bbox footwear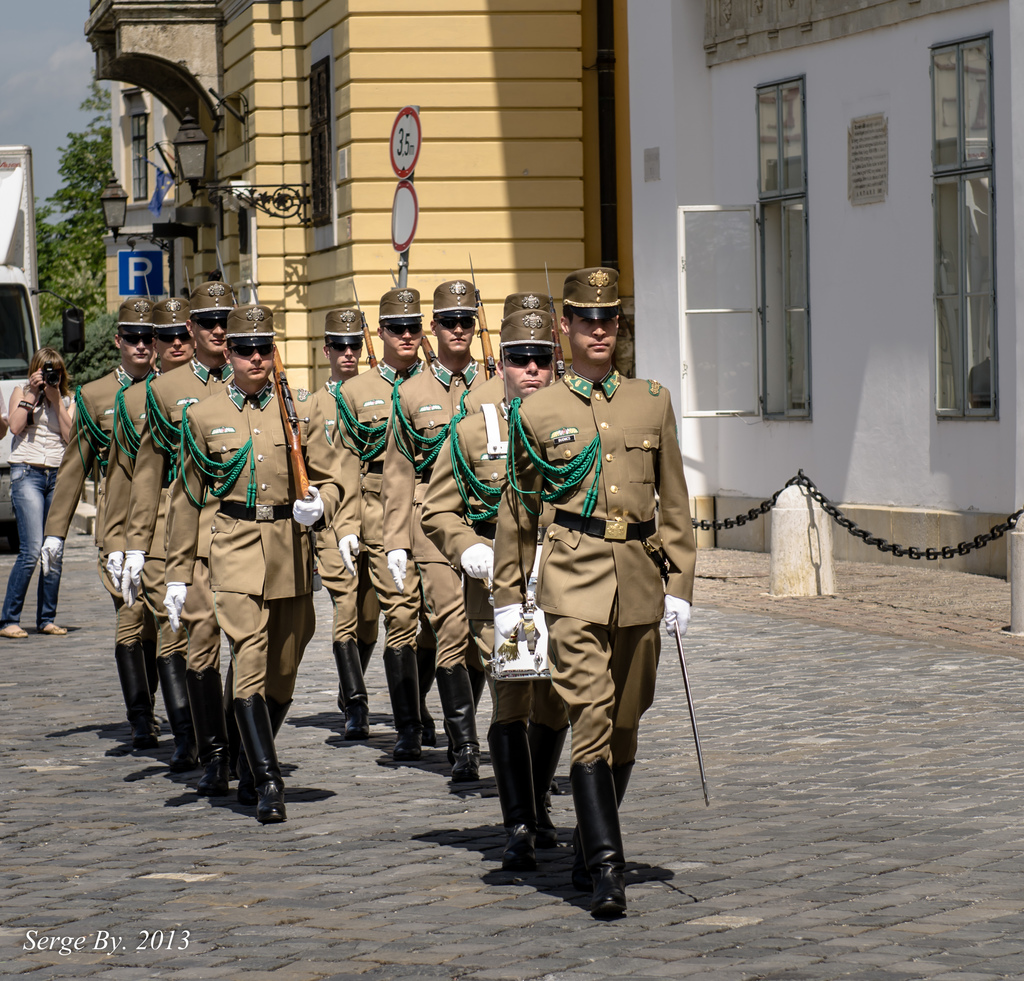
(x1=500, y1=718, x2=539, y2=861)
